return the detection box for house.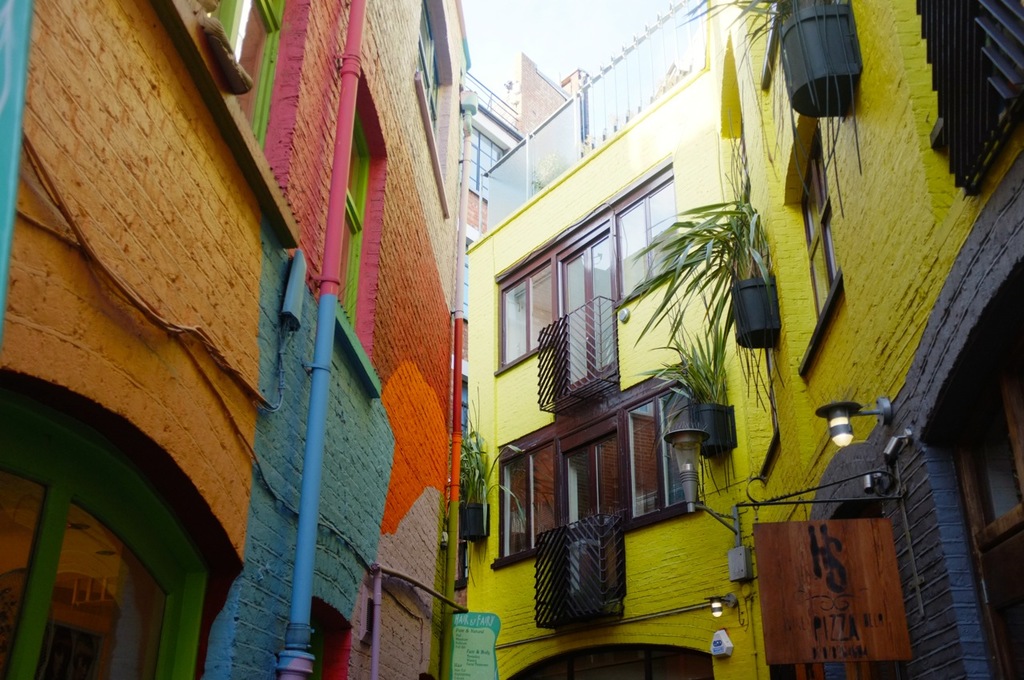
[0, 0, 474, 679].
